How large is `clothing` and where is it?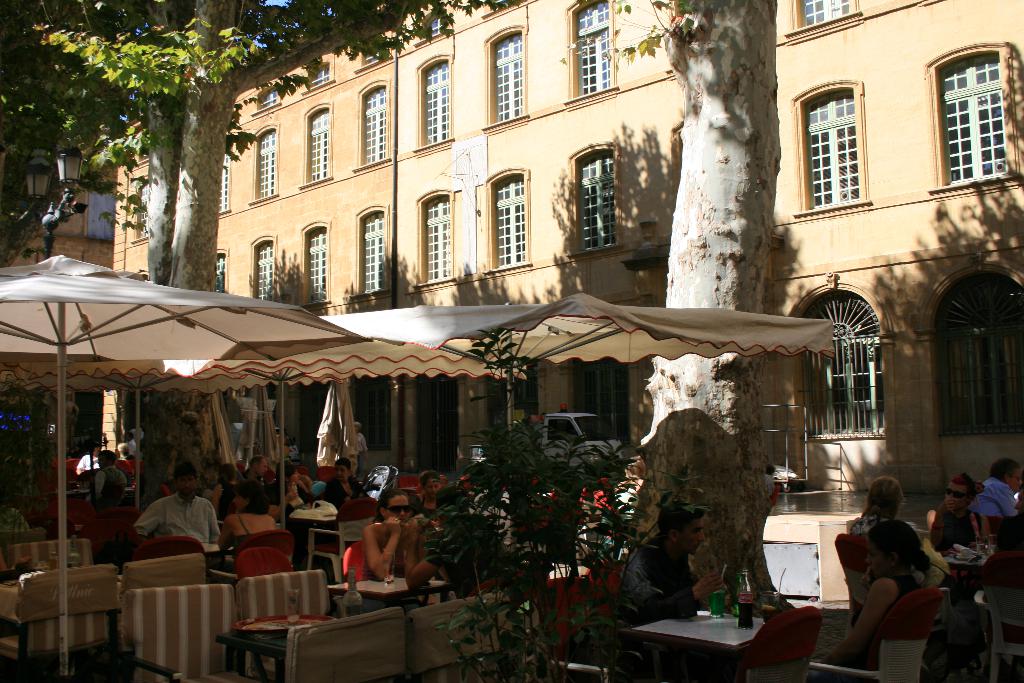
Bounding box: {"x1": 74, "y1": 457, "x2": 105, "y2": 482}.
